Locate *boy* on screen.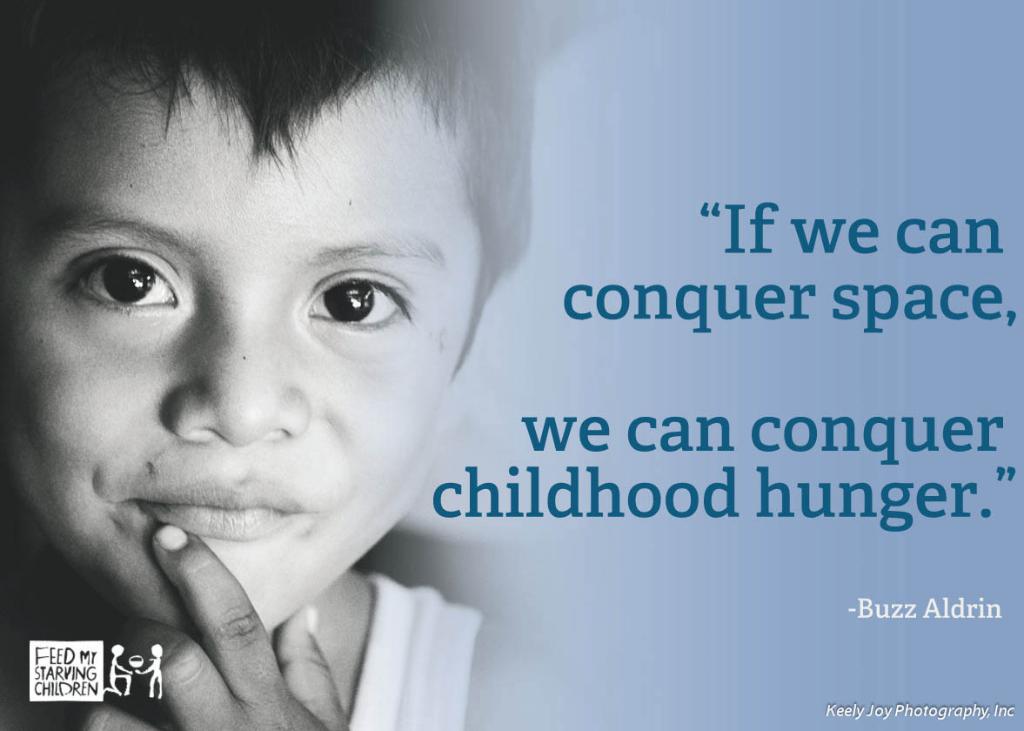
On screen at 0,0,557,730.
